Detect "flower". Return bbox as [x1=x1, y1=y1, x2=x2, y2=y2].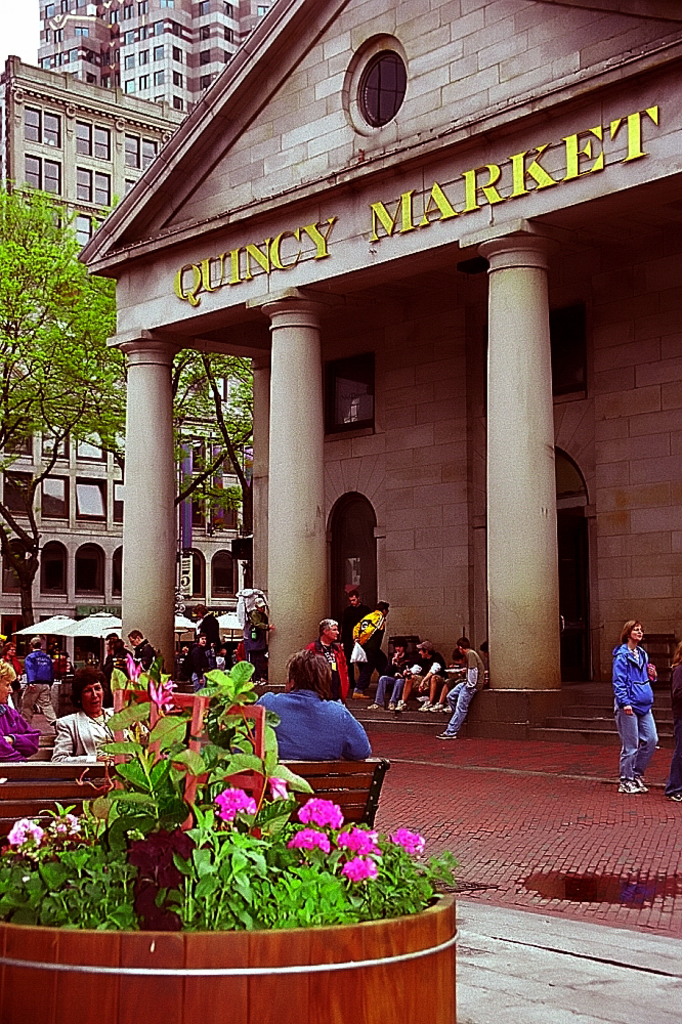
[x1=294, y1=792, x2=344, y2=835].
